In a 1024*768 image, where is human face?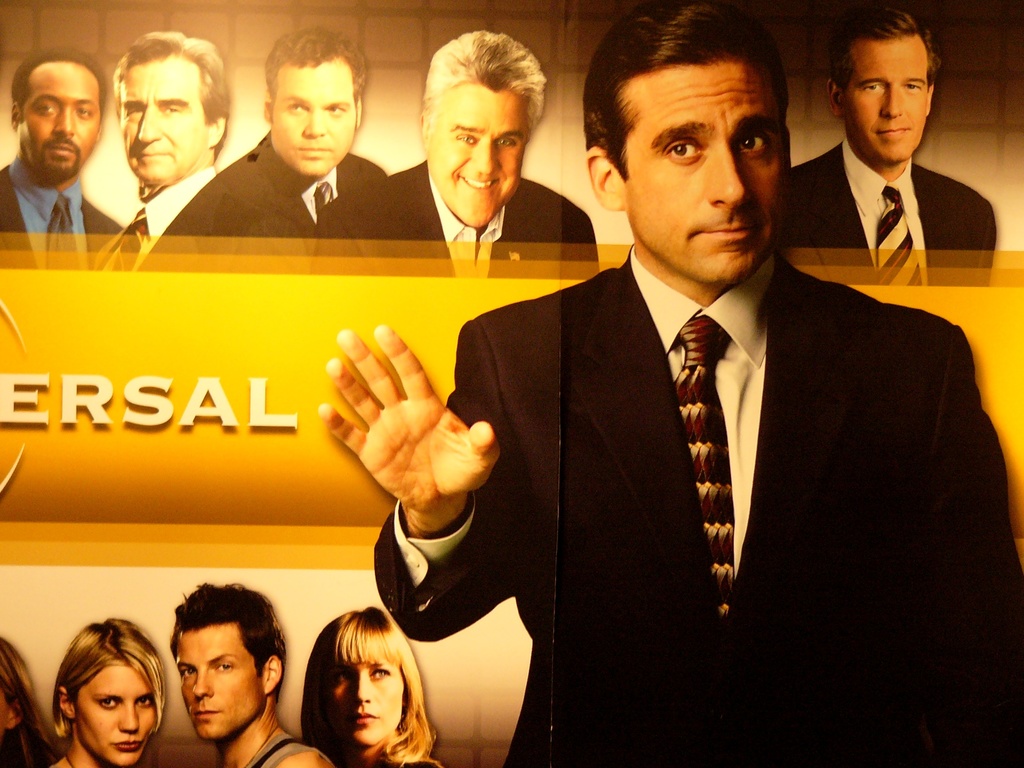
[117,65,205,186].
